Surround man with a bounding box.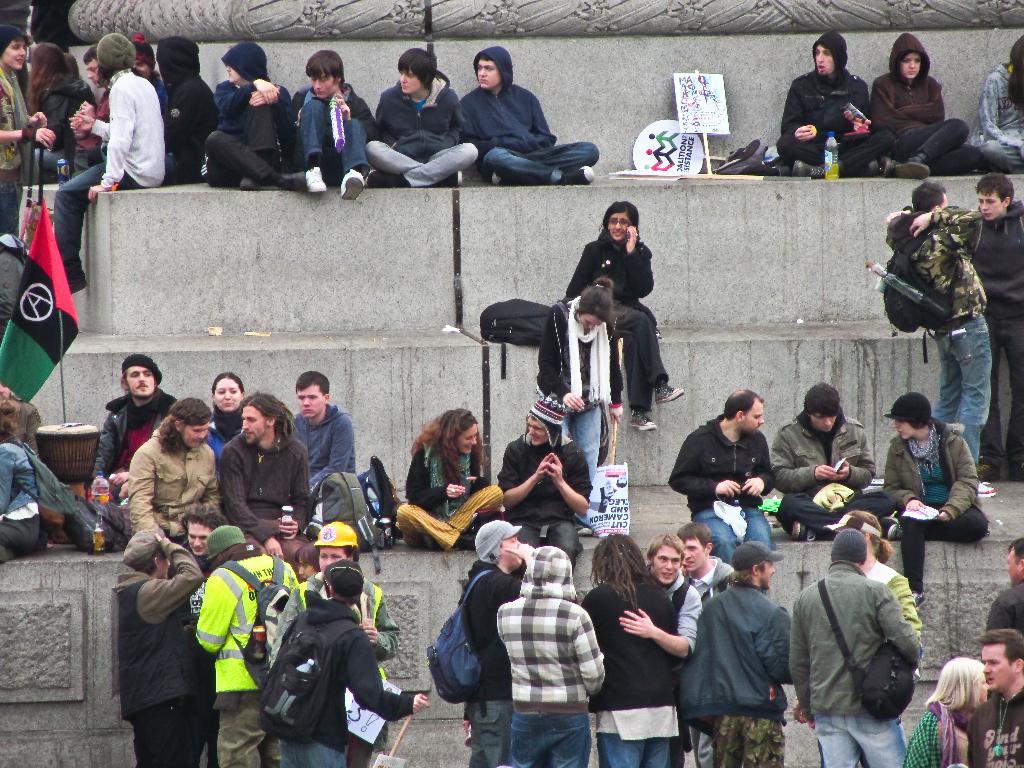
201, 43, 294, 189.
